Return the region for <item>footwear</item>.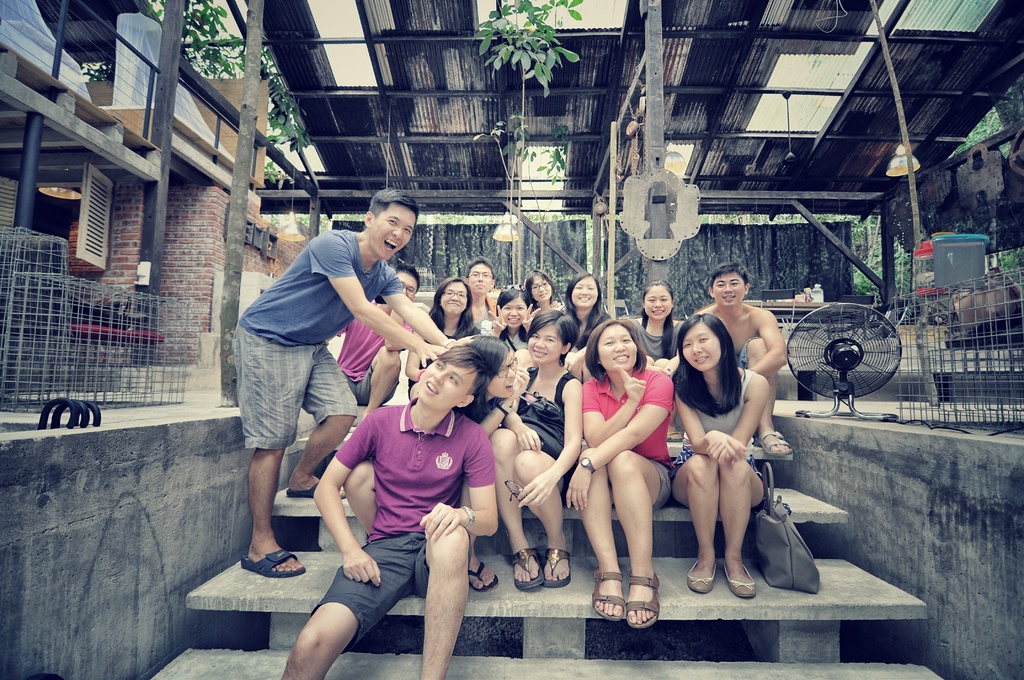
bbox=(687, 560, 718, 593).
